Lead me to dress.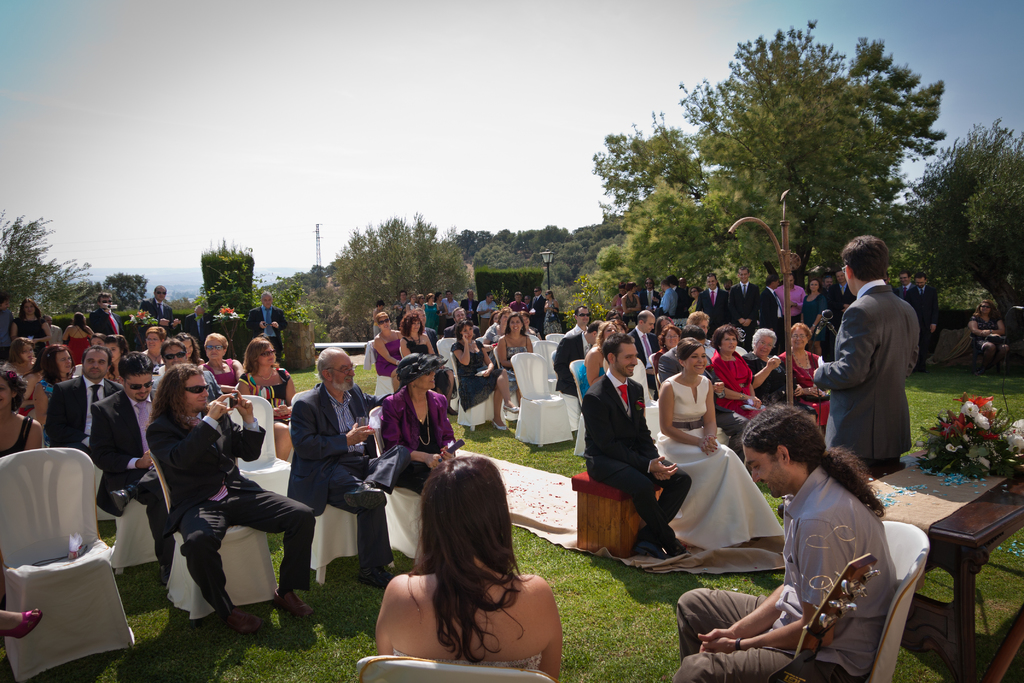
Lead to 451/340/509/413.
